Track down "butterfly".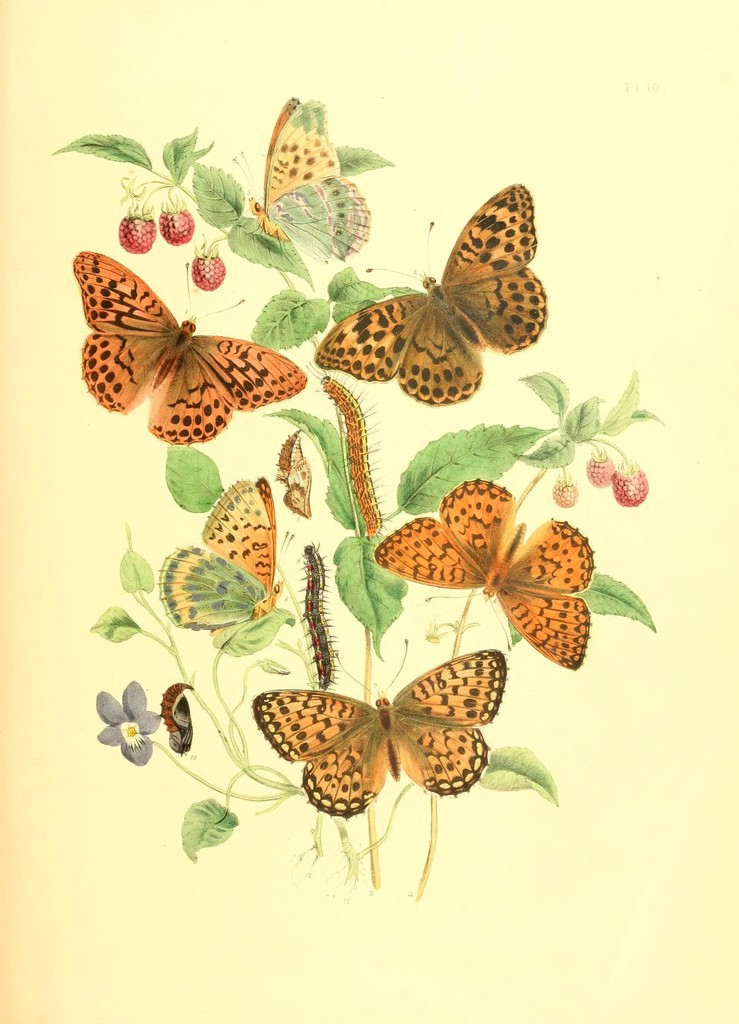
Tracked to 243 84 360 259.
